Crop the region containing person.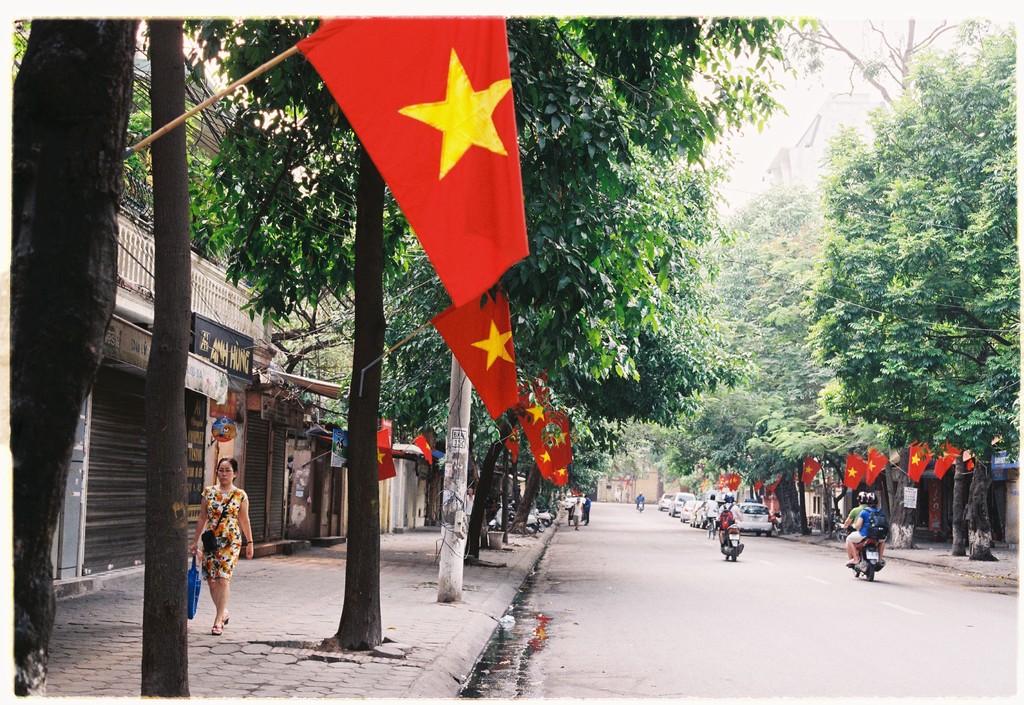
Crop region: crop(719, 490, 742, 540).
